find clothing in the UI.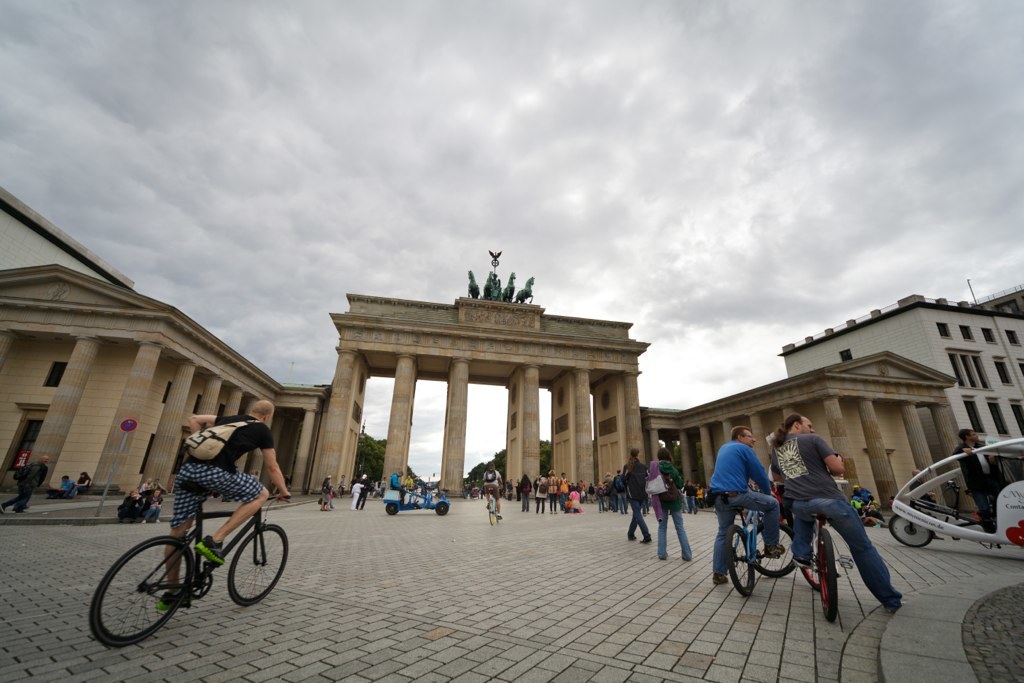
UI element at <bbox>637, 456, 688, 556</bbox>.
